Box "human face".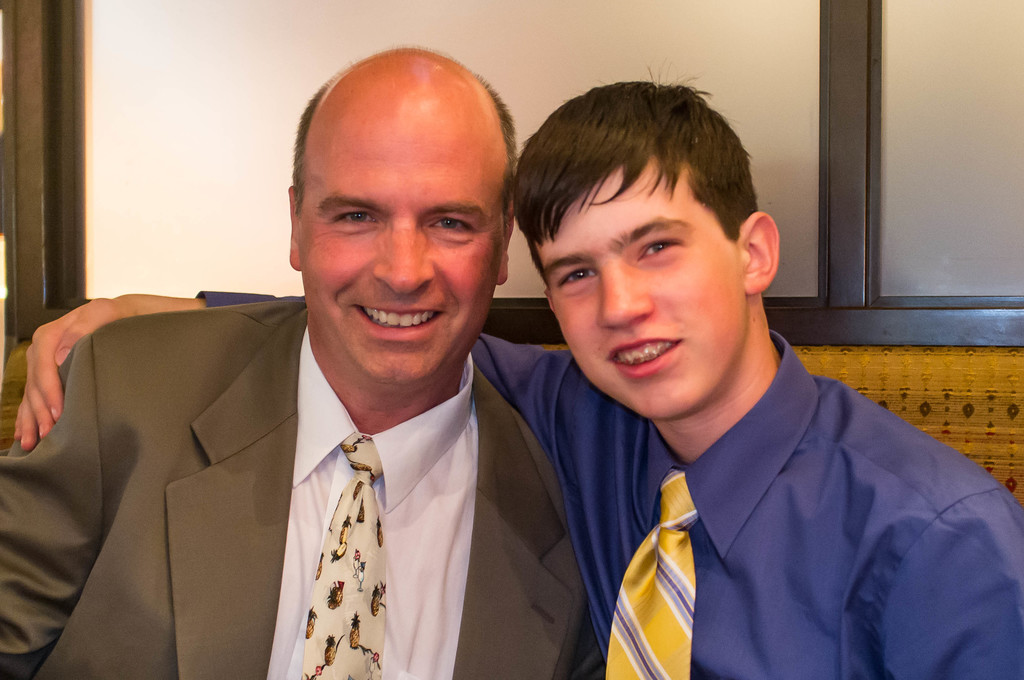
299:97:501:377.
